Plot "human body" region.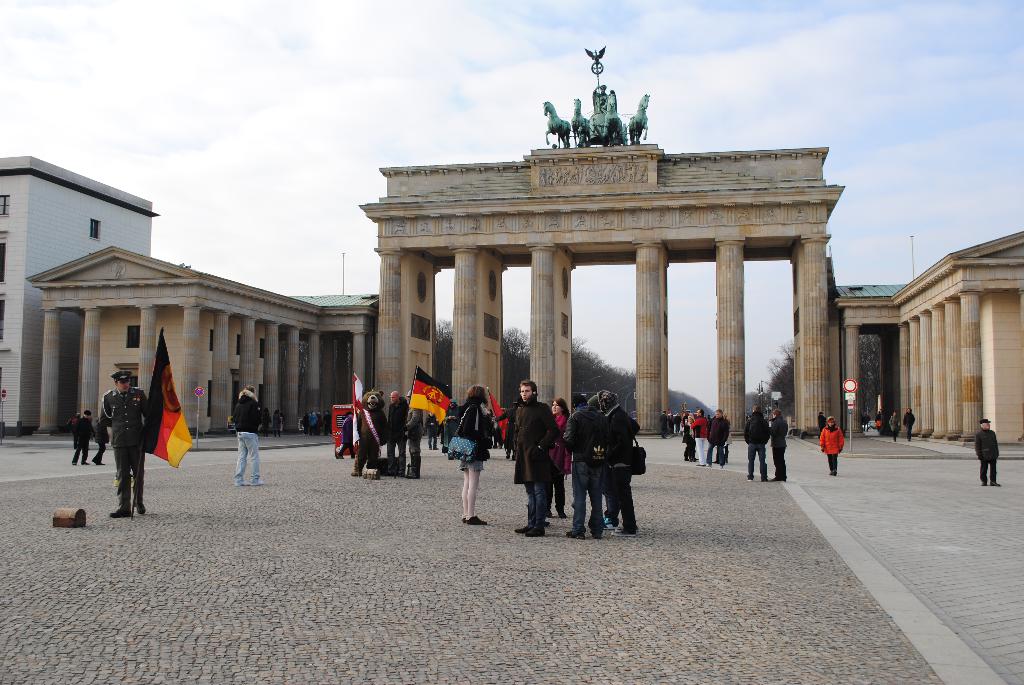
Plotted at <region>903, 412, 915, 443</region>.
